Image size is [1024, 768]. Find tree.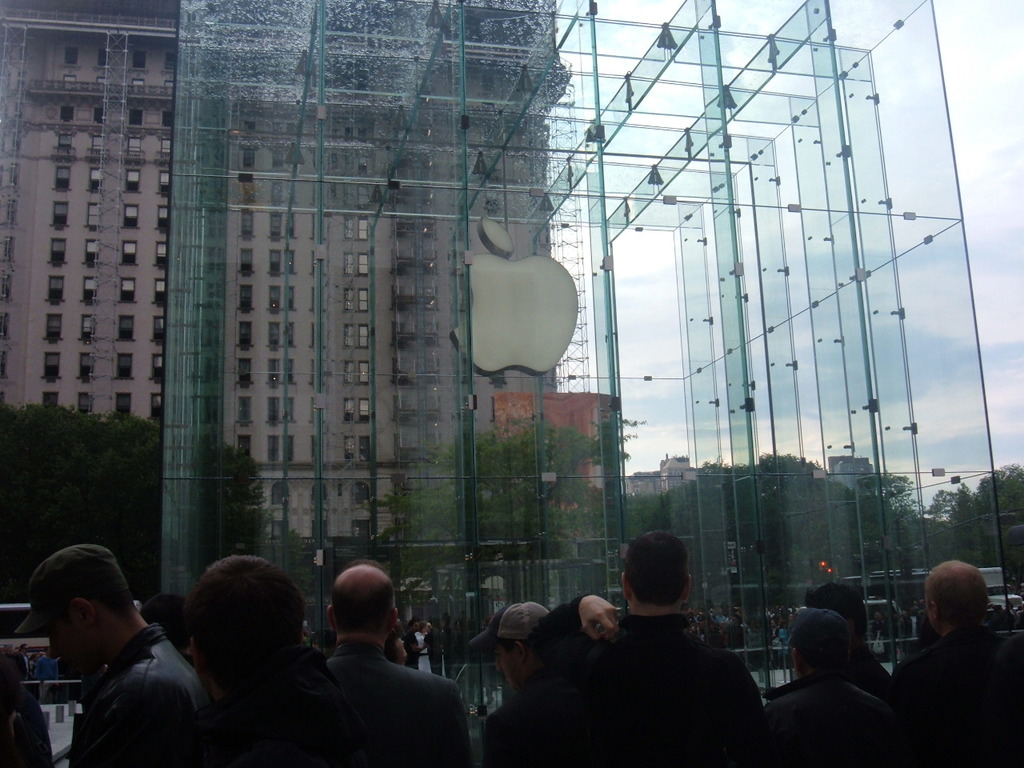
[894, 471, 982, 586].
